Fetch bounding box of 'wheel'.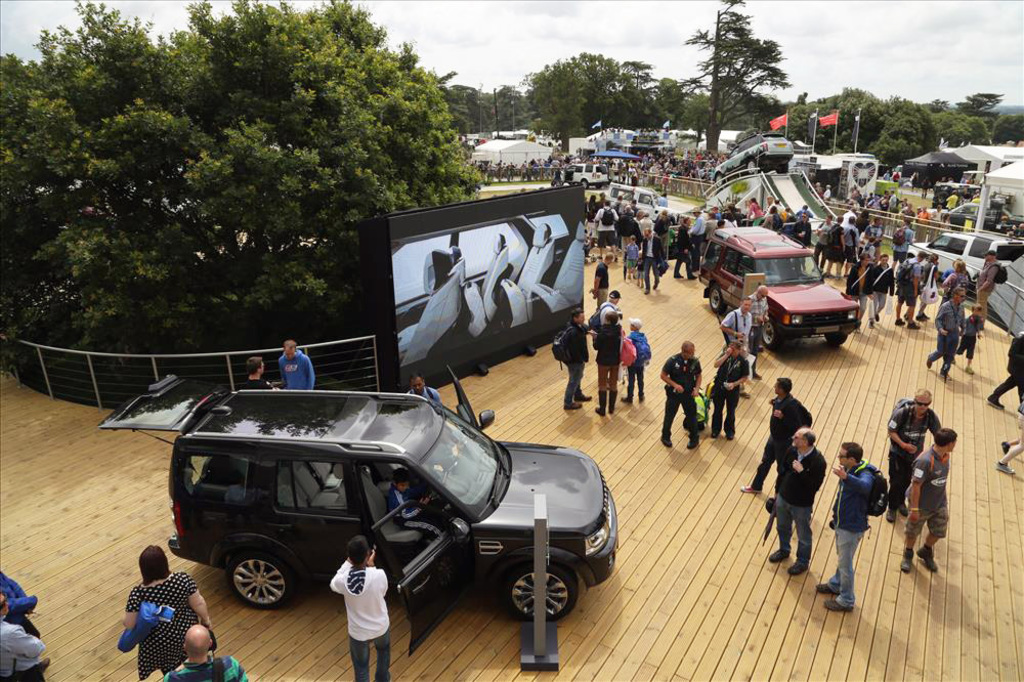
Bbox: 582 178 587 190.
